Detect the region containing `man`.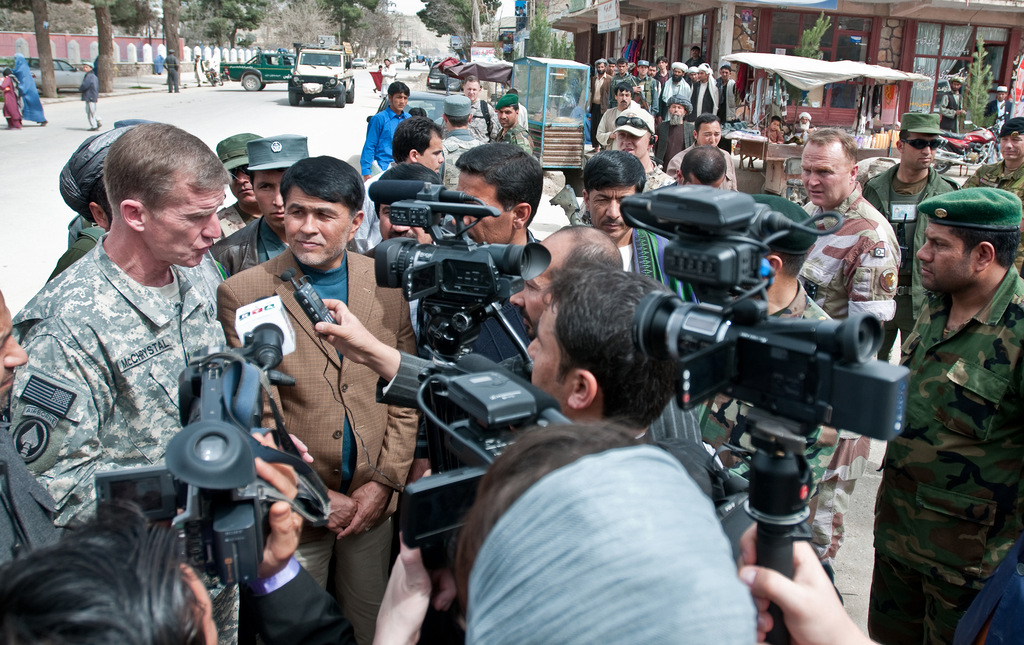
locate(890, 139, 1019, 618).
